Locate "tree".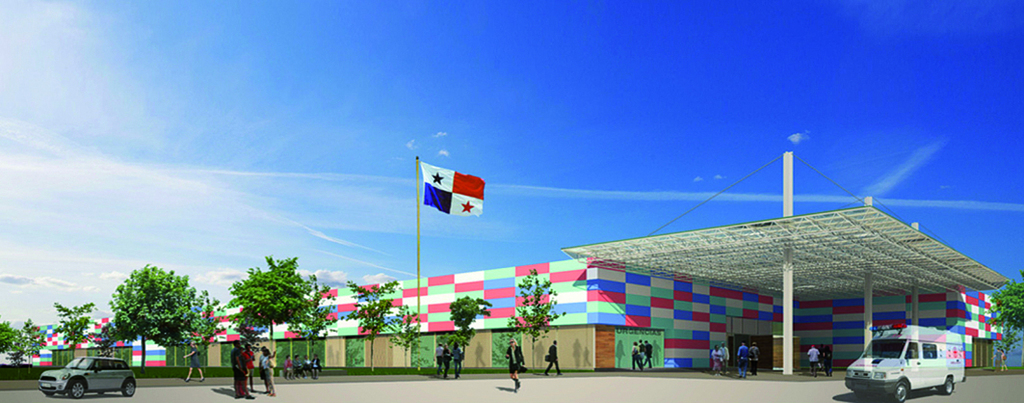
Bounding box: 55:303:94:356.
